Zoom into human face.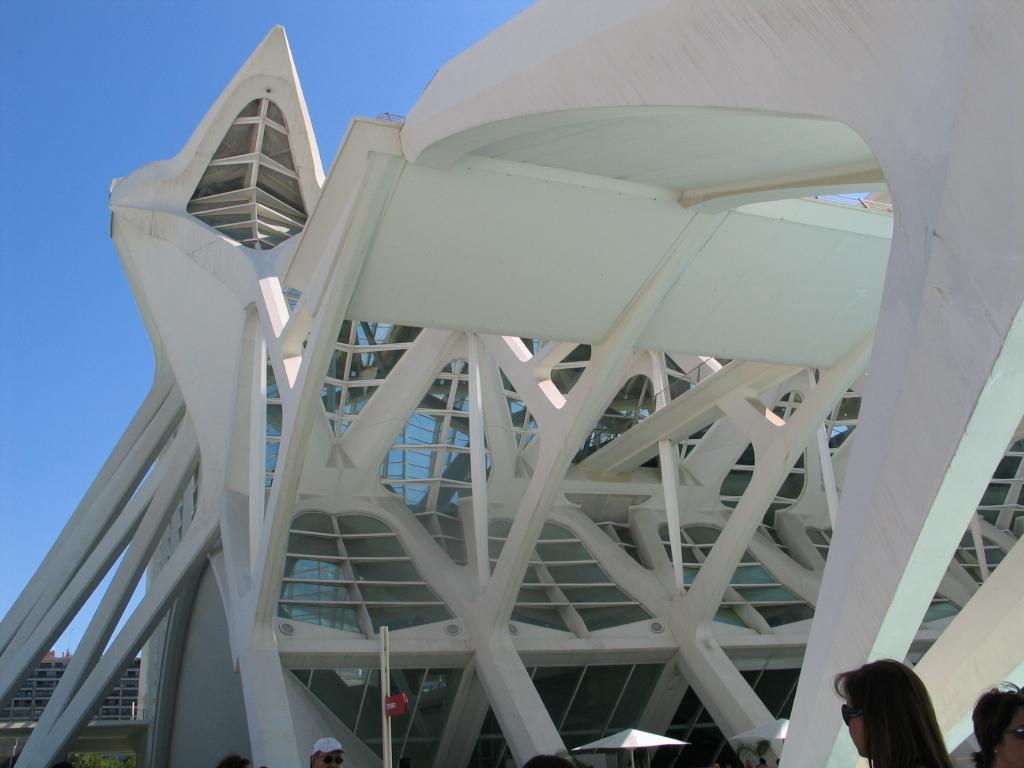
Zoom target: 849/694/865/756.
